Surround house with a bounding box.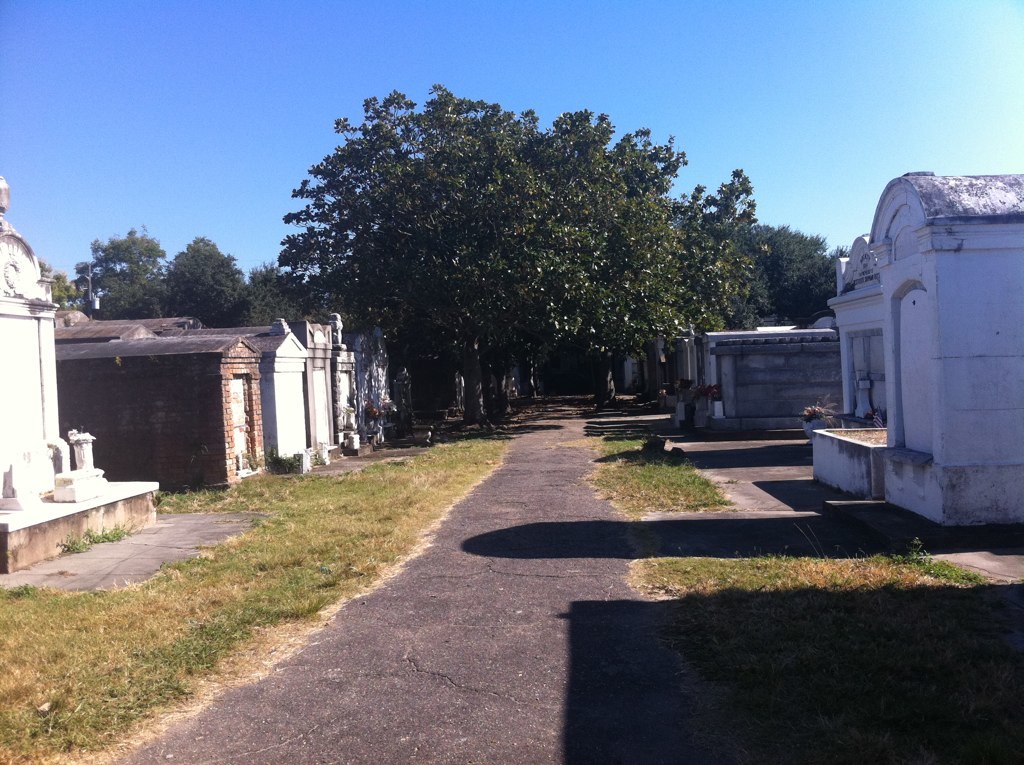
bbox(795, 135, 1013, 535).
